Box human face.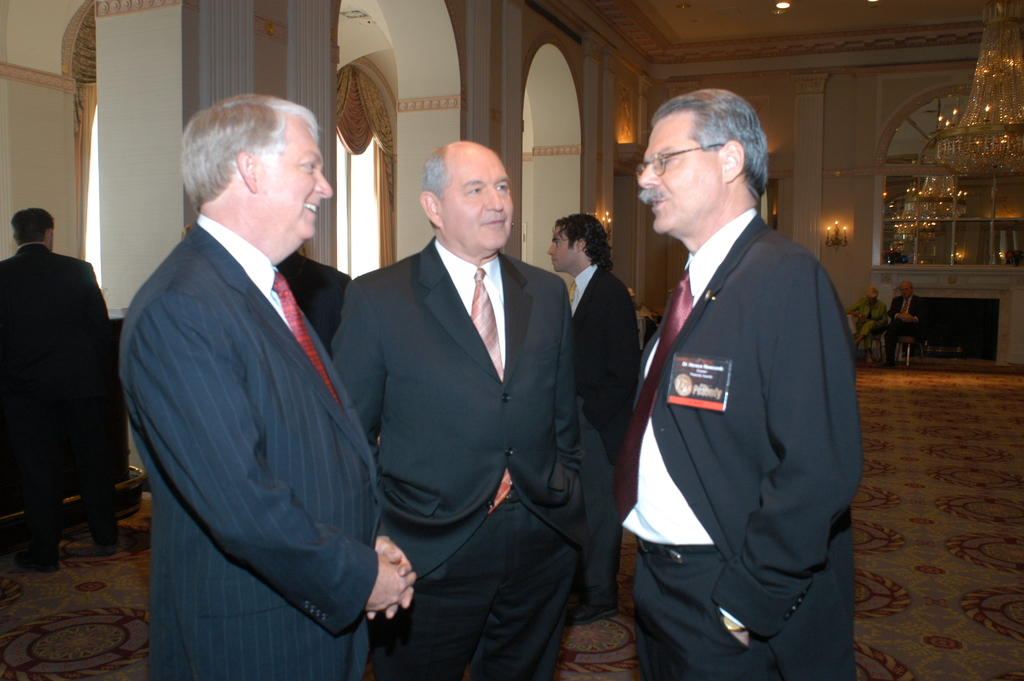
bbox=[548, 230, 580, 272].
